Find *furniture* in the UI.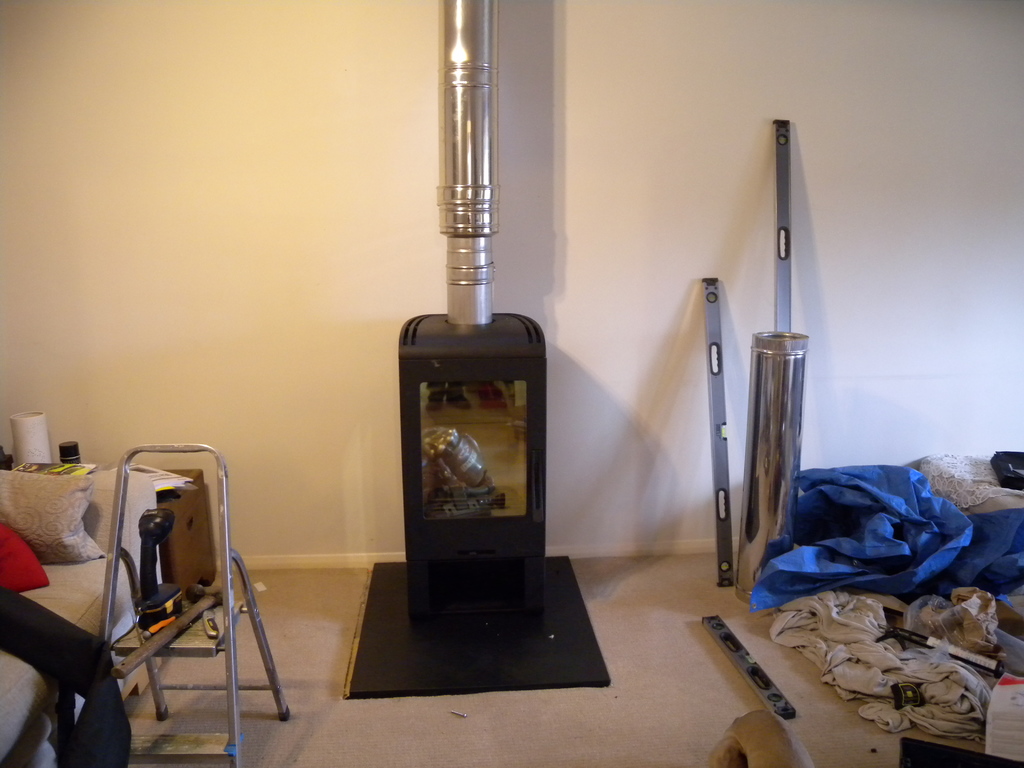
UI element at [x1=120, y1=625, x2=163, y2=705].
